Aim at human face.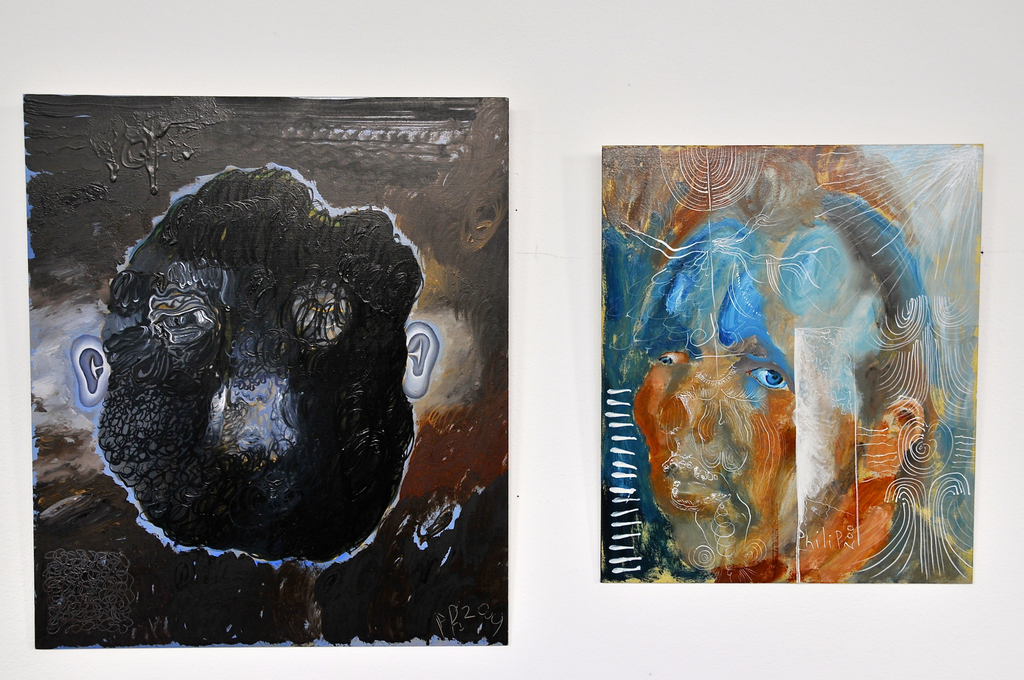
Aimed at <bbox>634, 234, 865, 571</bbox>.
